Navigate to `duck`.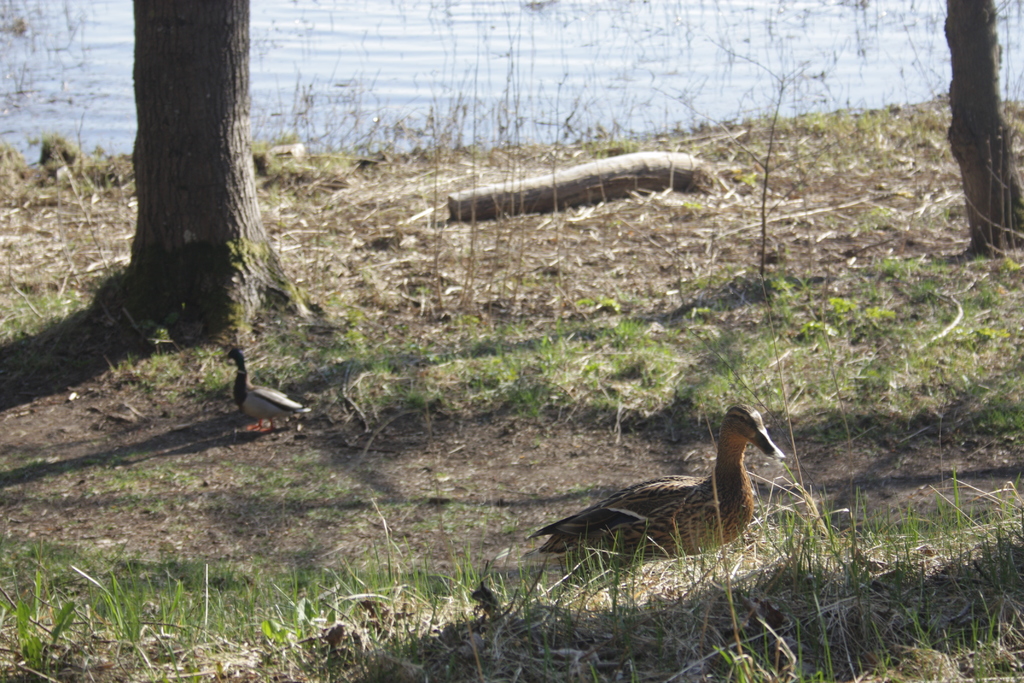
Navigation target: (x1=223, y1=339, x2=312, y2=438).
